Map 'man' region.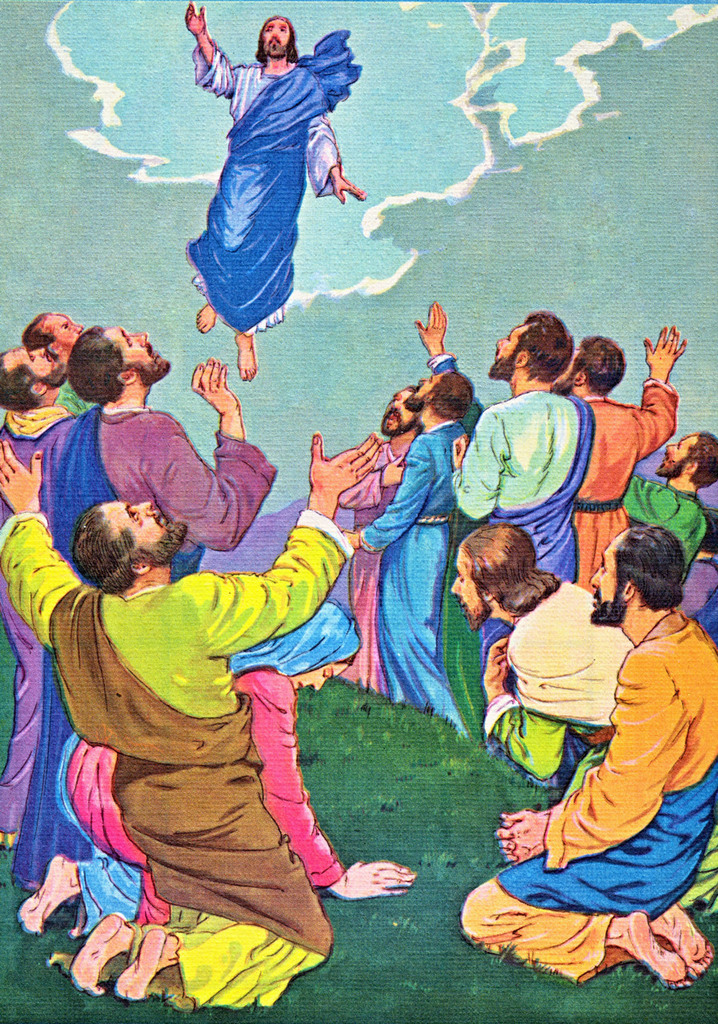
Mapped to (551,324,690,591).
